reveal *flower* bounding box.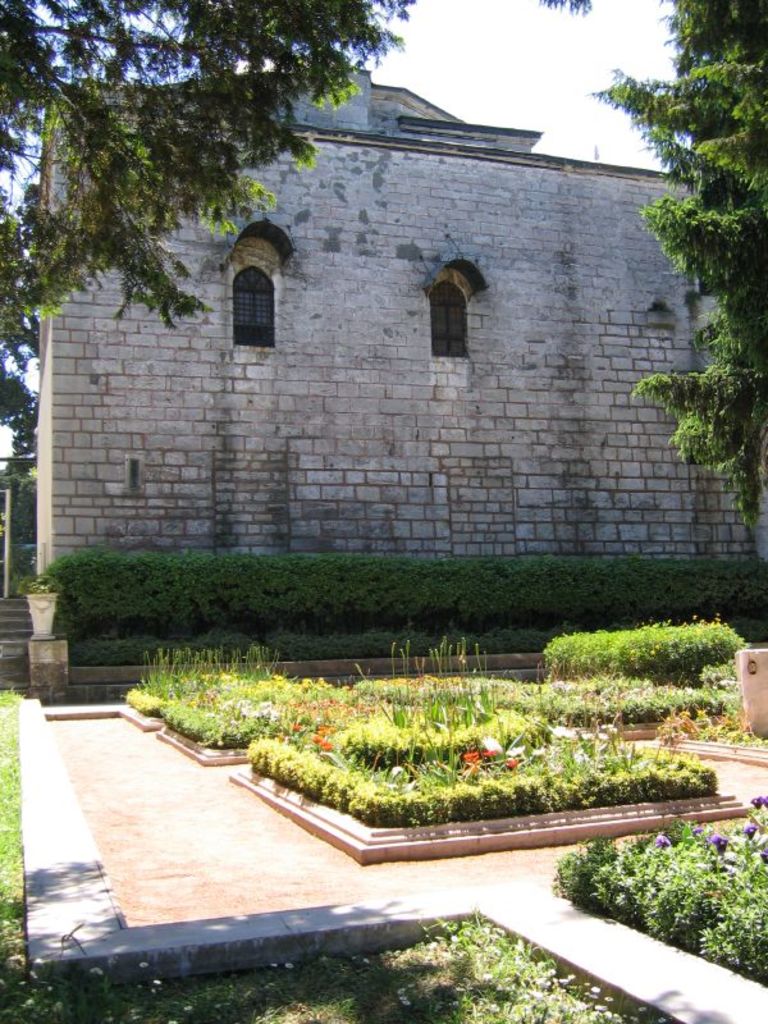
Revealed: bbox=(477, 737, 497, 754).
